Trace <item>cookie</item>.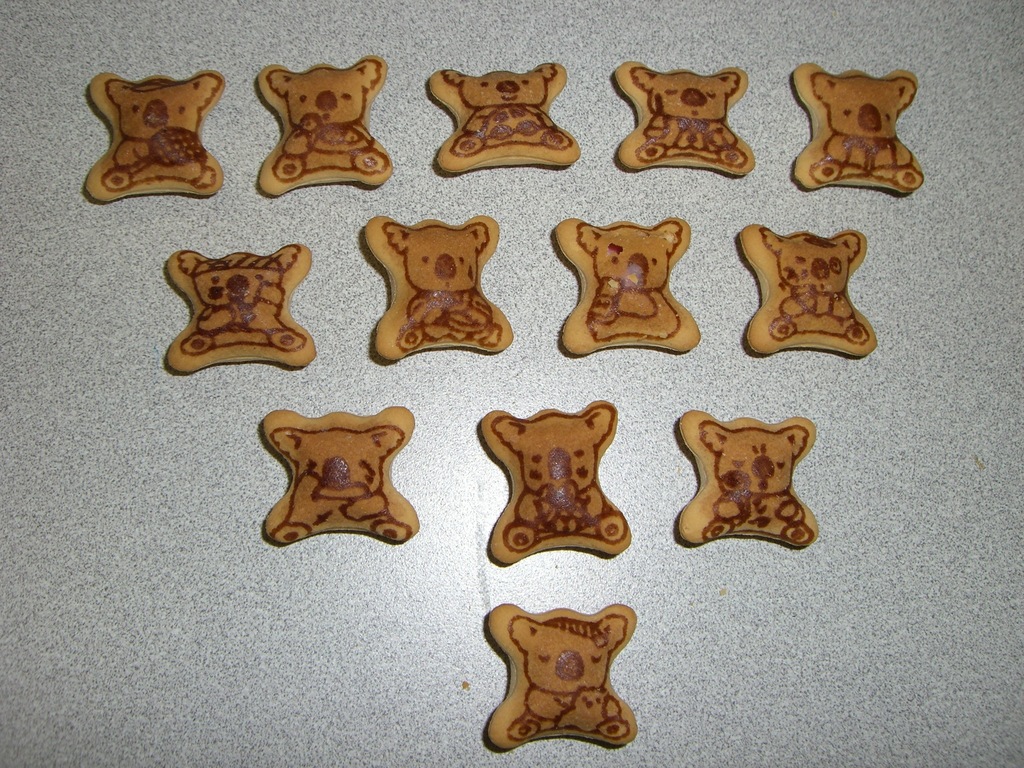
Traced to locate(364, 216, 515, 364).
